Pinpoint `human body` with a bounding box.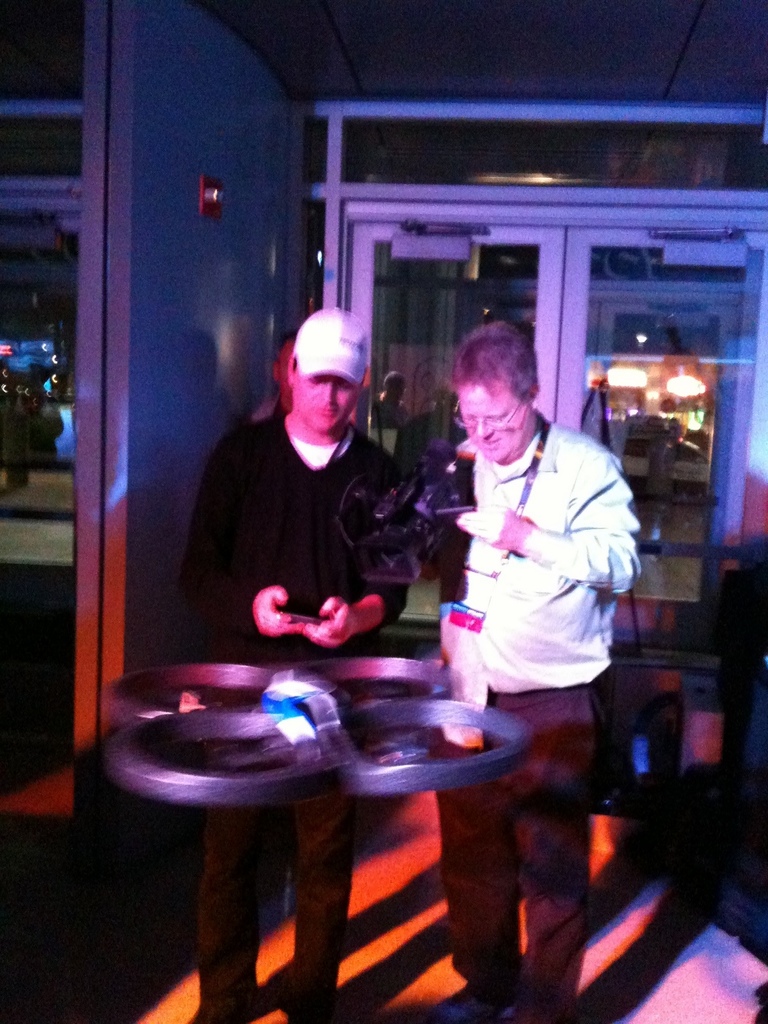
bbox=[420, 325, 645, 1023].
